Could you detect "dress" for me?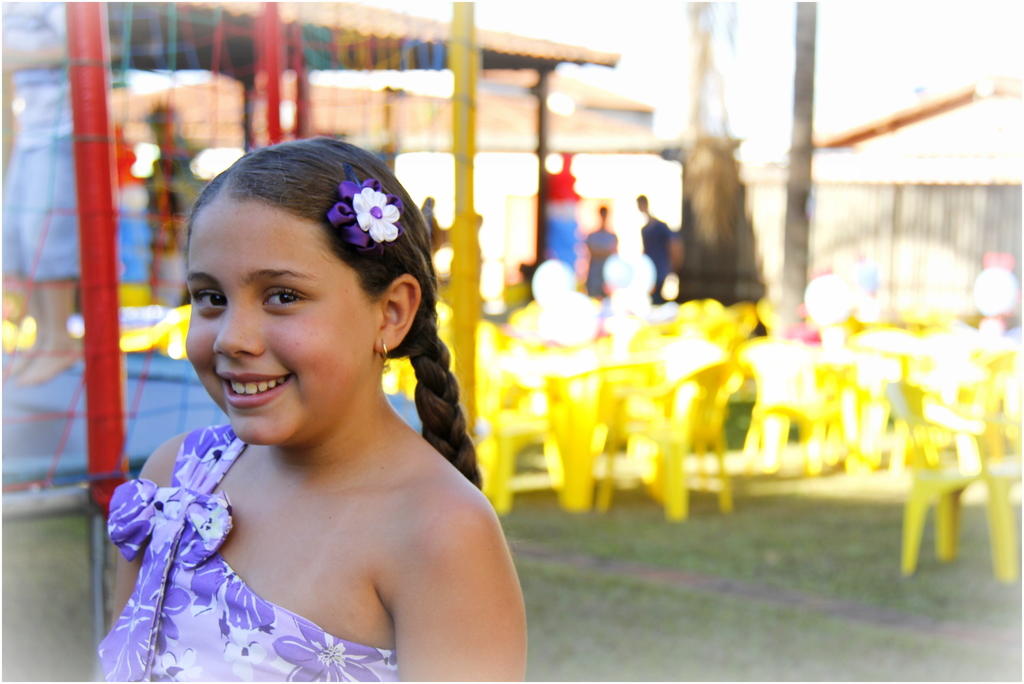
Detection result: BBox(89, 424, 401, 683).
